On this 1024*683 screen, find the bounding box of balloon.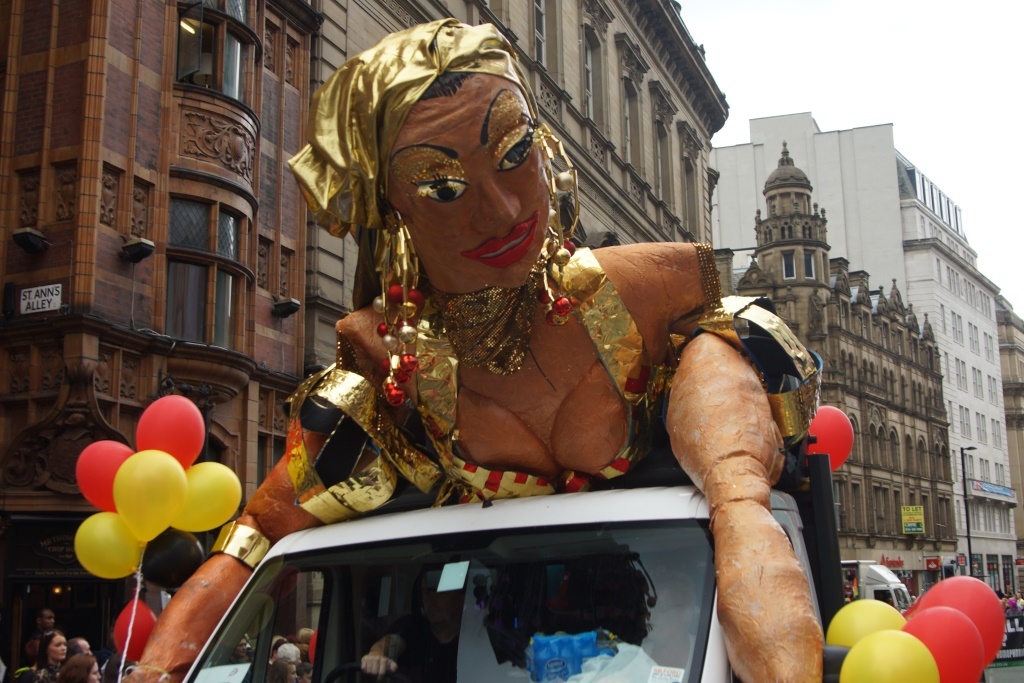
Bounding box: <bbox>900, 605, 983, 682</bbox>.
